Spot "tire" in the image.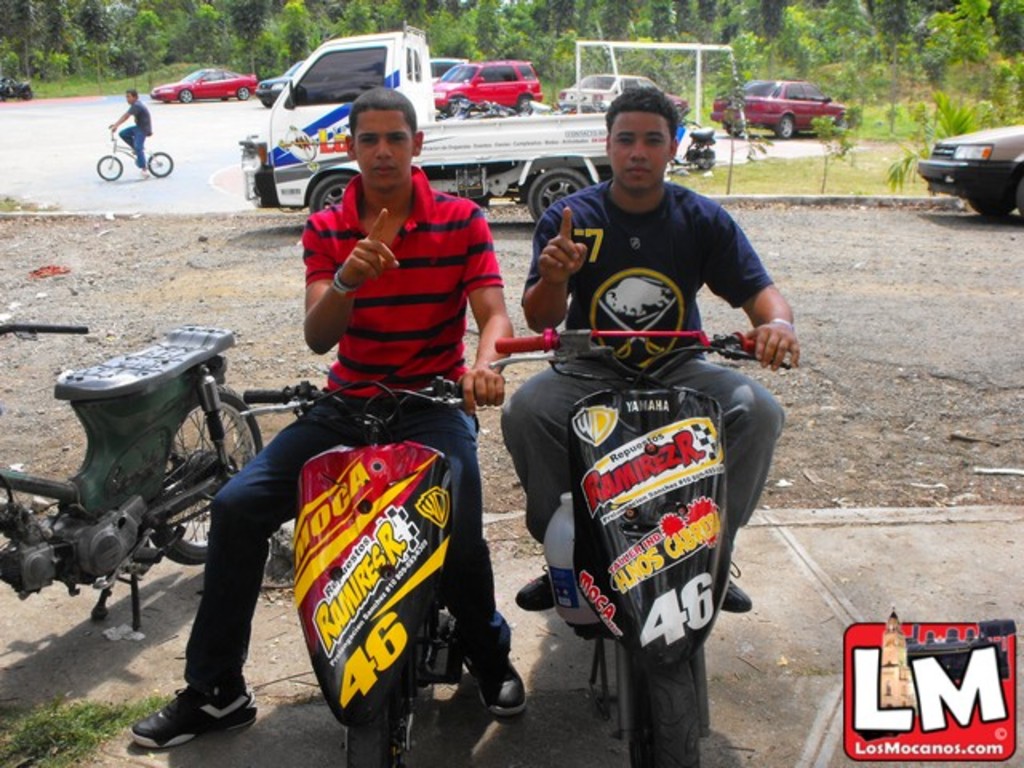
"tire" found at region(142, 384, 264, 565).
